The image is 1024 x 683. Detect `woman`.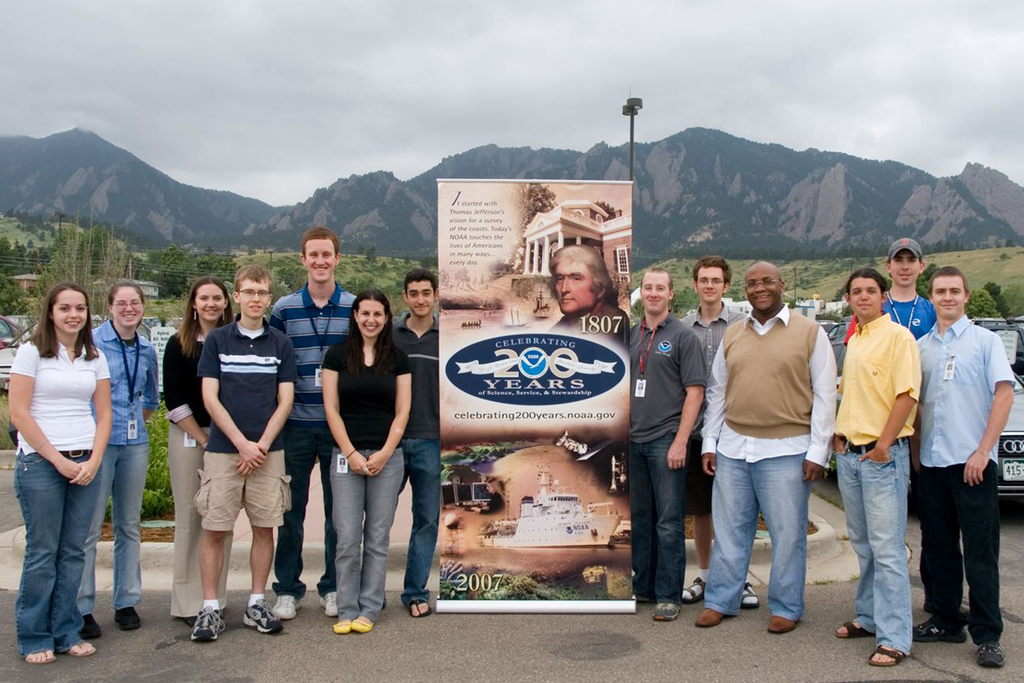
Detection: (317,290,414,634).
